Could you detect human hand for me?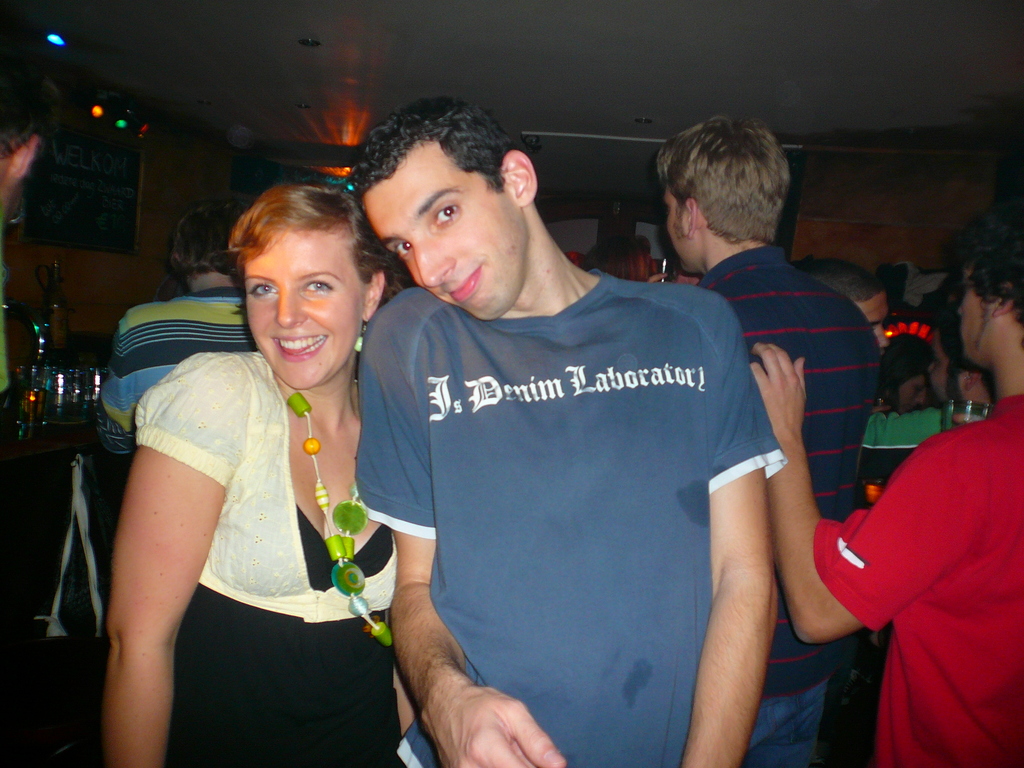
Detection result: <bbox>747, 342, 808, 437</bbox>.
